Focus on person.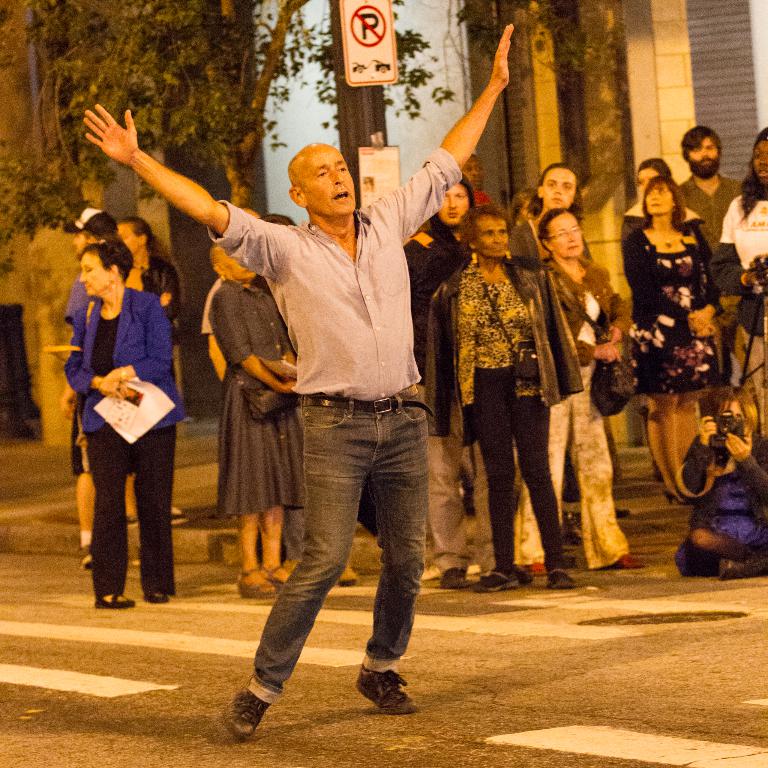
Focused at Rect(683, 121, 747, 248).
